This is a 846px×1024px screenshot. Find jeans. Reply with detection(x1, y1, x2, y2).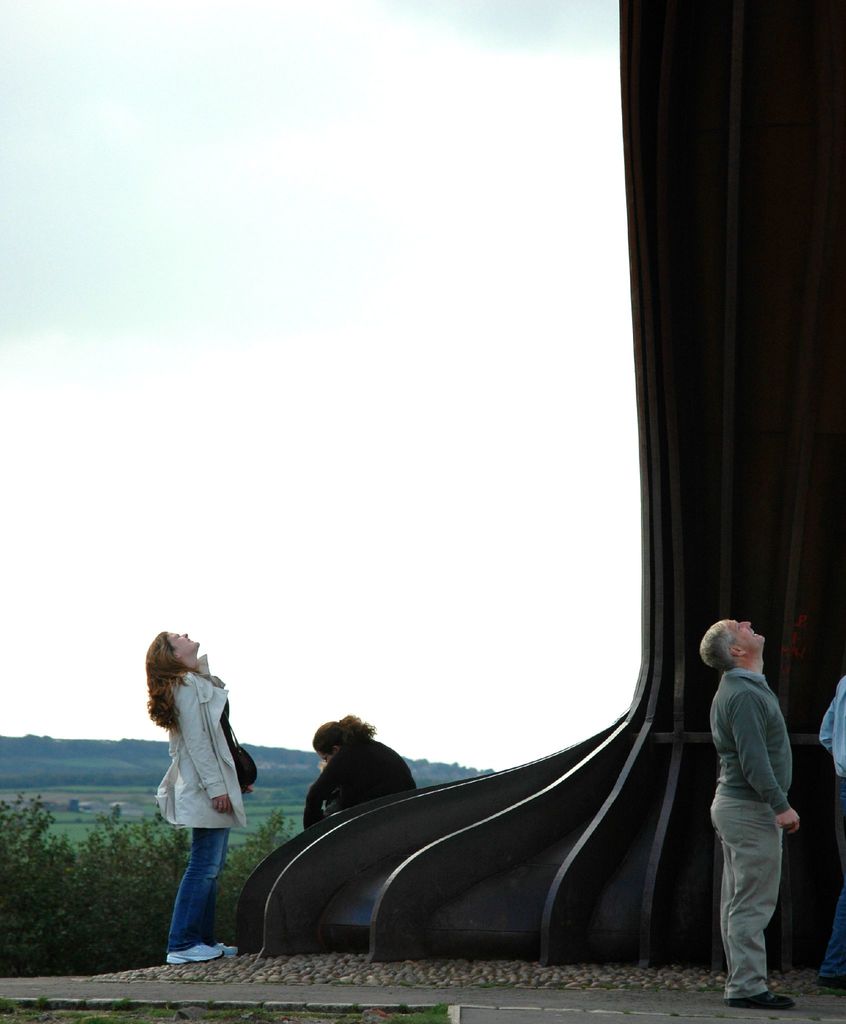
detection(164, 837, 227, 974).
